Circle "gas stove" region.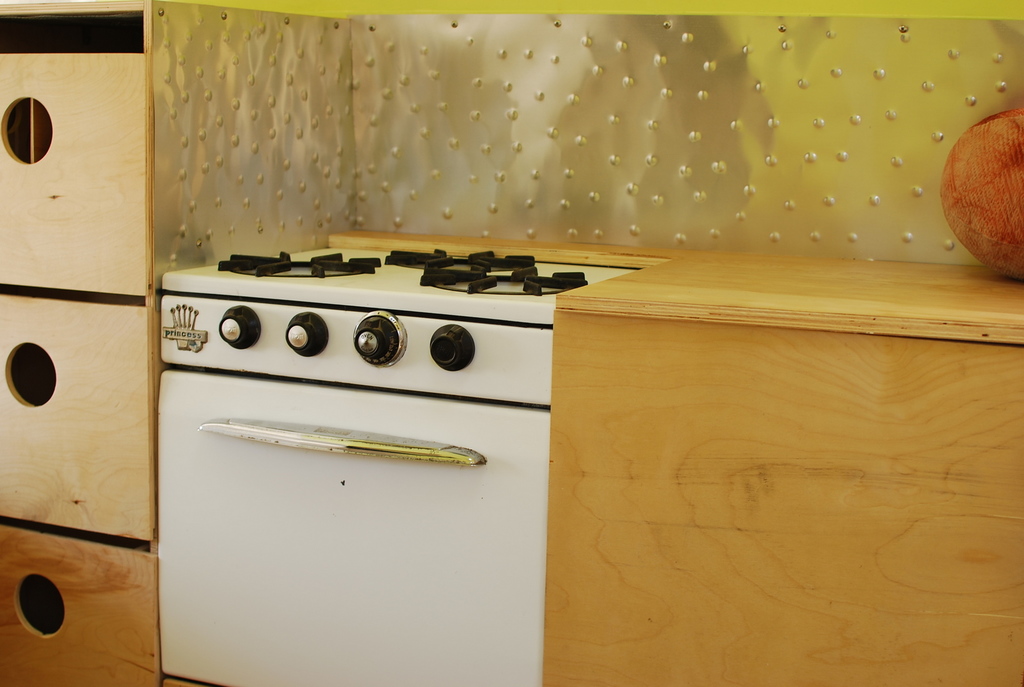
Region: x1=168, y1=249, x2=623, y2=303.
